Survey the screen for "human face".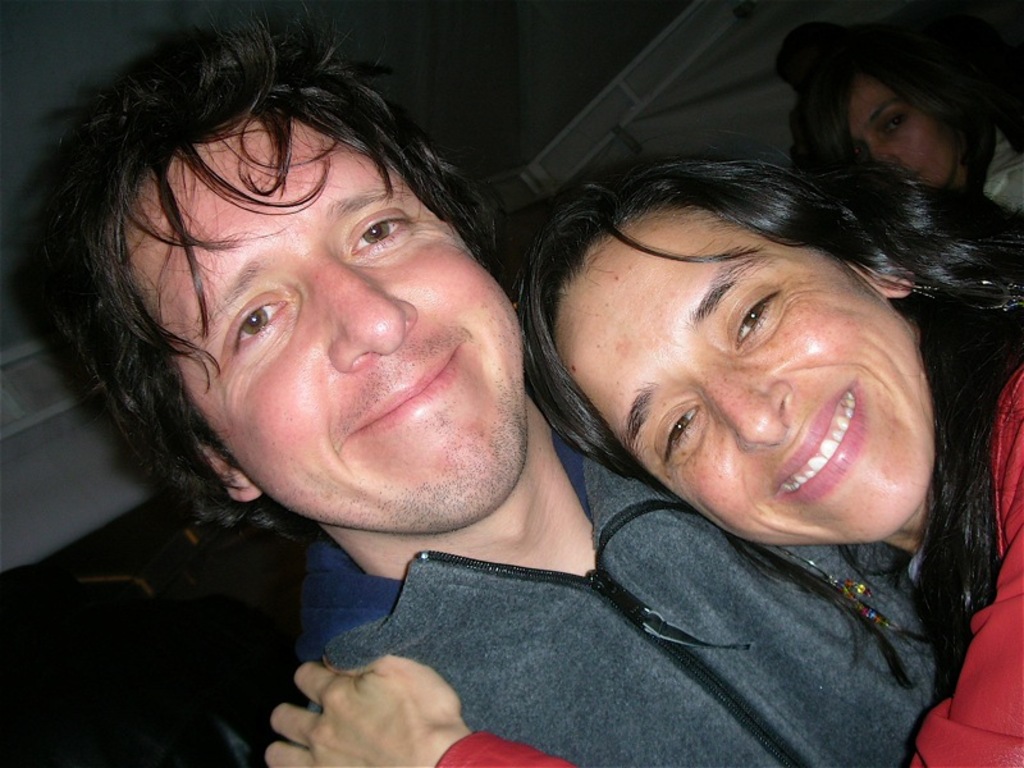
Survey found: BBox(556, 204, 936, 544).
